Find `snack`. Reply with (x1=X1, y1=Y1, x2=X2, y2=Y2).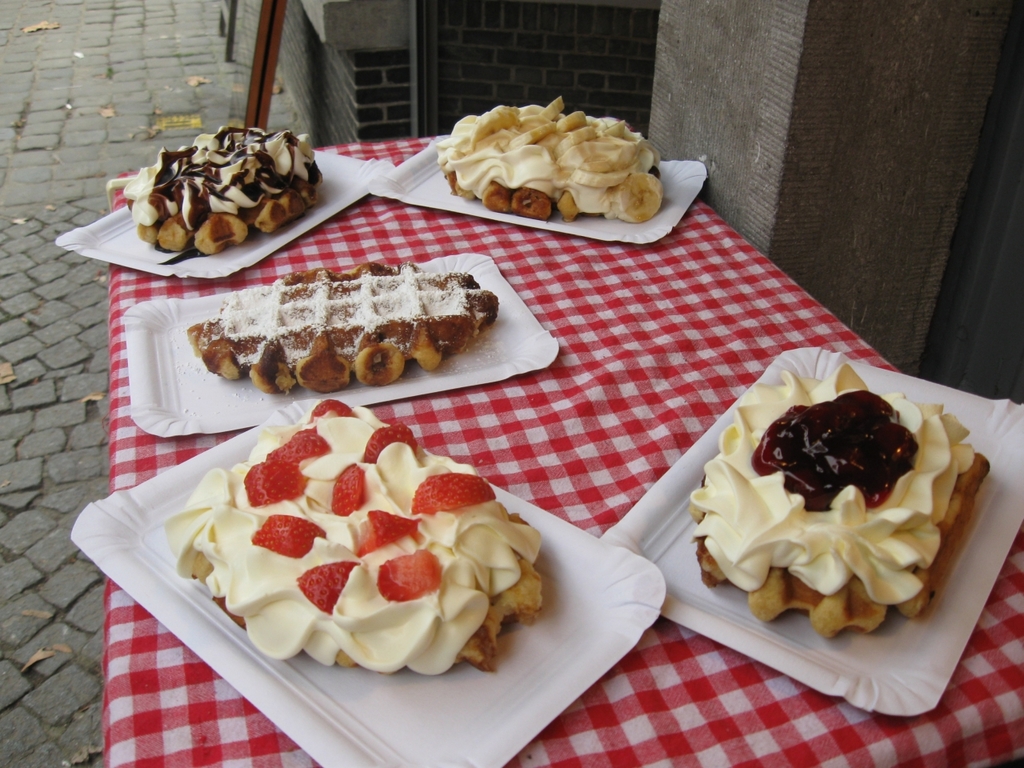
(x1=420, y1=94, x2=673, y2=233).
